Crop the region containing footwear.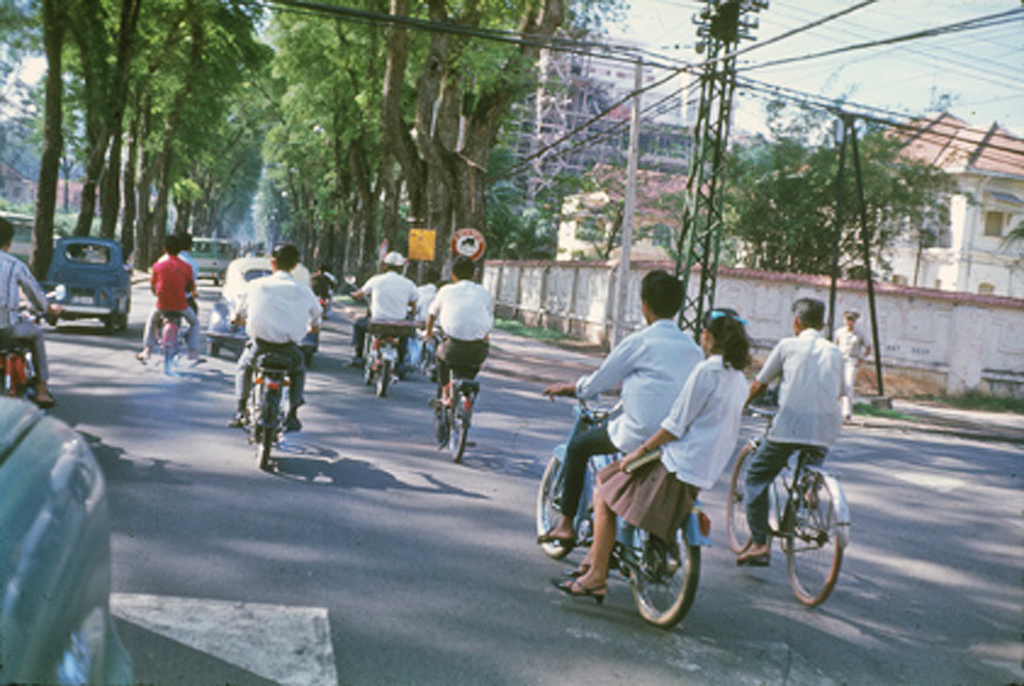
Crop region: l=549, t=578, r=609, b=606.
